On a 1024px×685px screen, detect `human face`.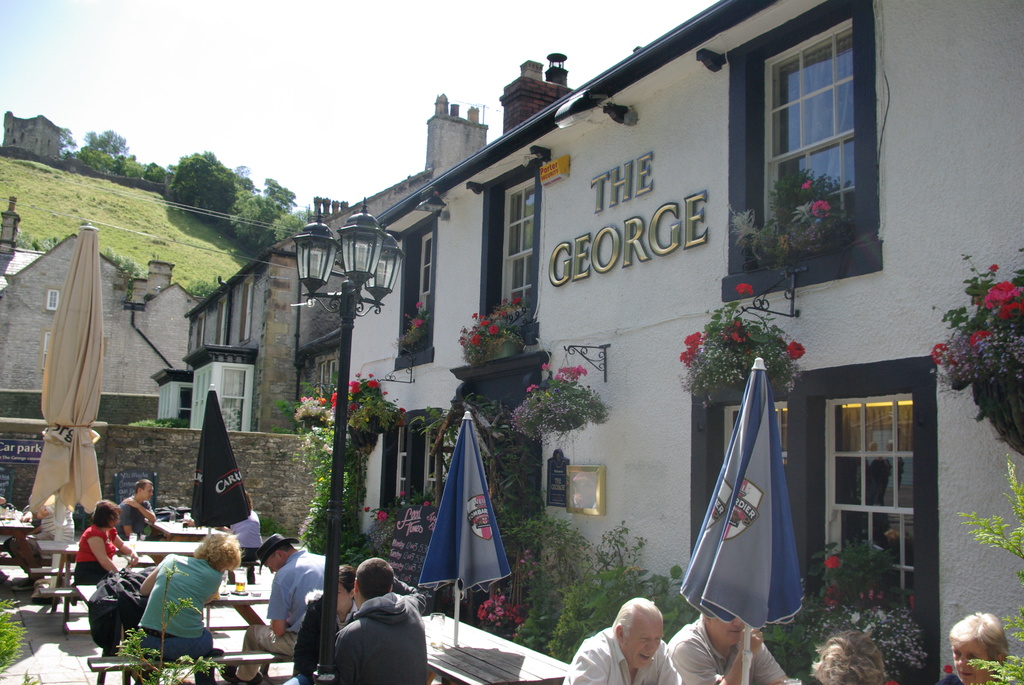
detection(139, 475, 157, 500).
